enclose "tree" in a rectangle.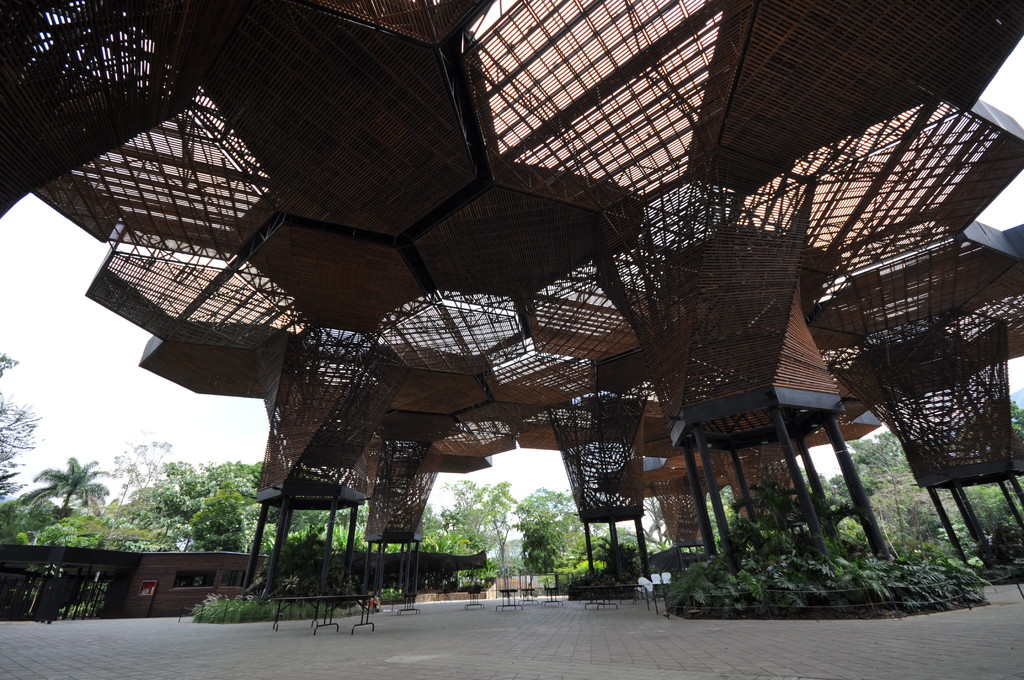
bbox=[340, 501, 383, 553].
